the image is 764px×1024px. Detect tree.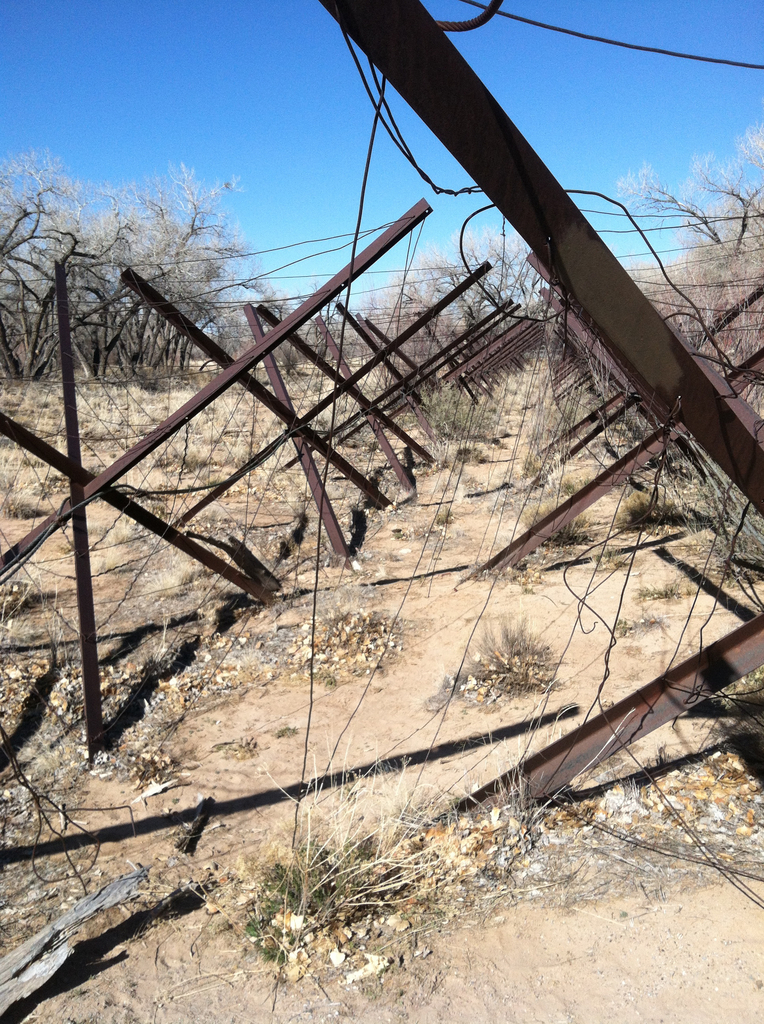
Detection: <region>124, 149, 257, 378</region>.
